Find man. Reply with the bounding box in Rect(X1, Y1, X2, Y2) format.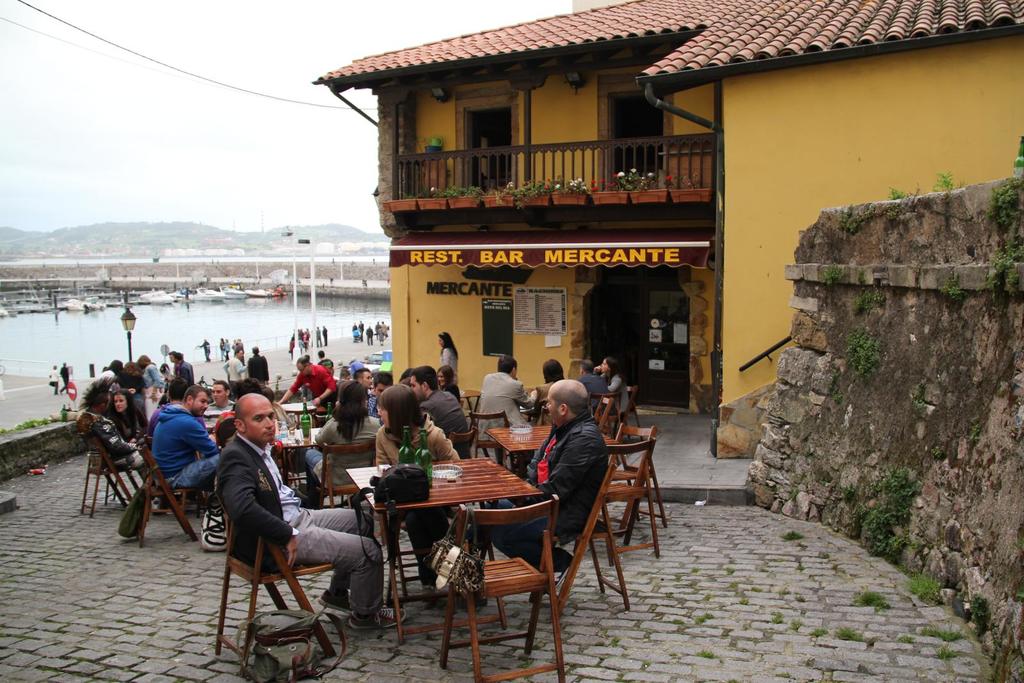
Rect(365, 326, 376, 346).
